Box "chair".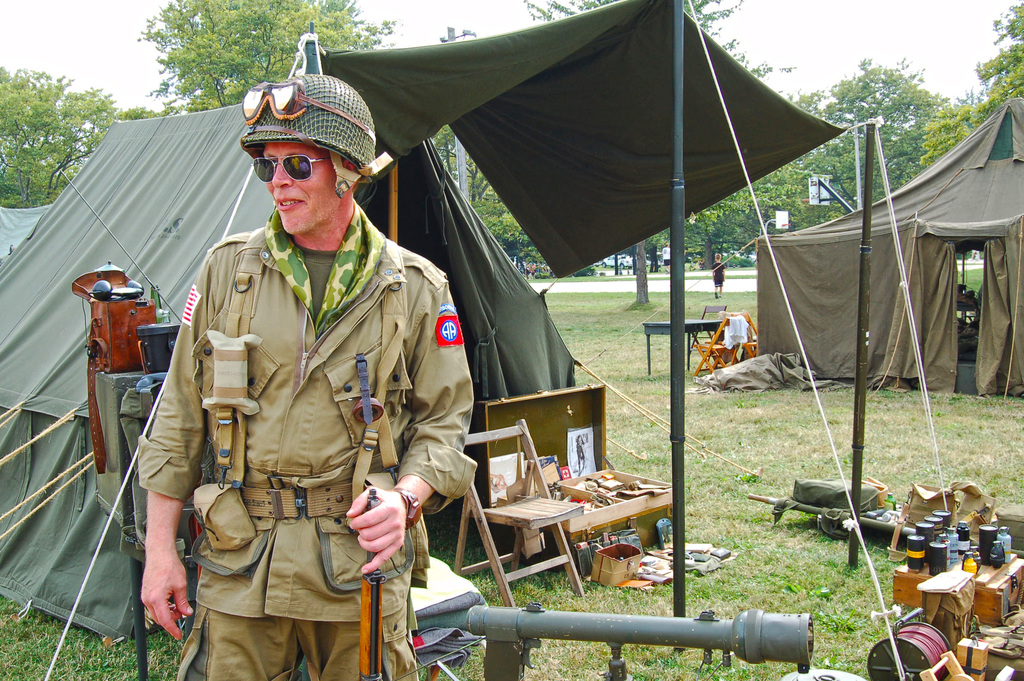
<box>735,310,760,363</box>.
